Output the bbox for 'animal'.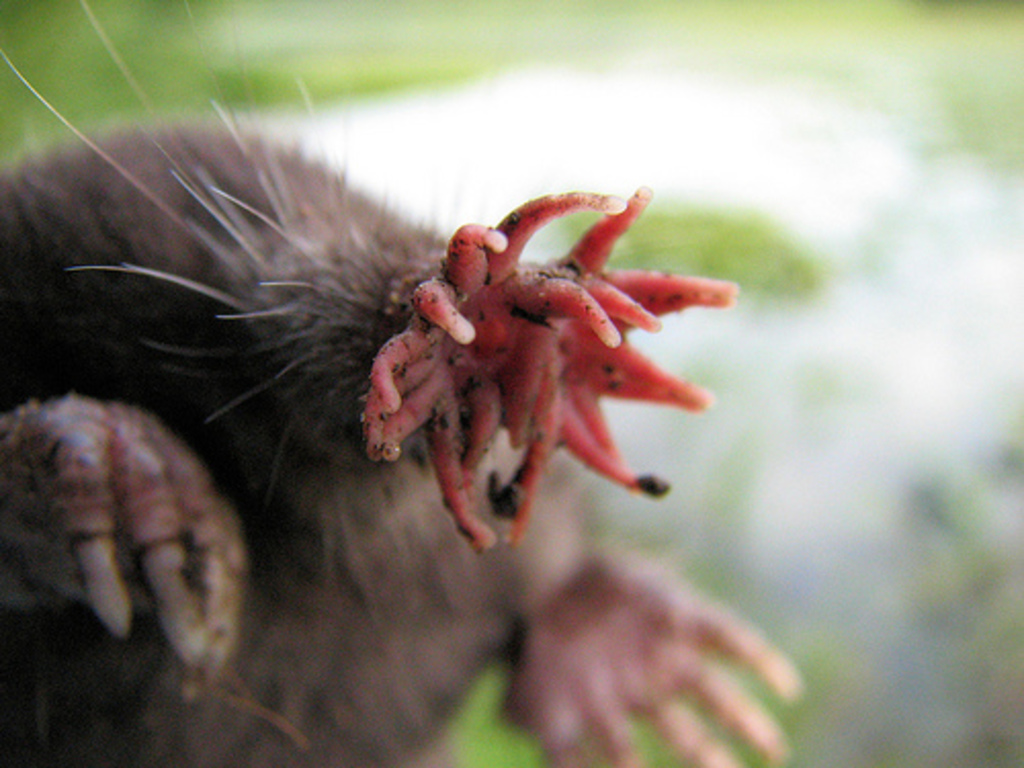
left=0, top=0, right=805, bottom=766.
